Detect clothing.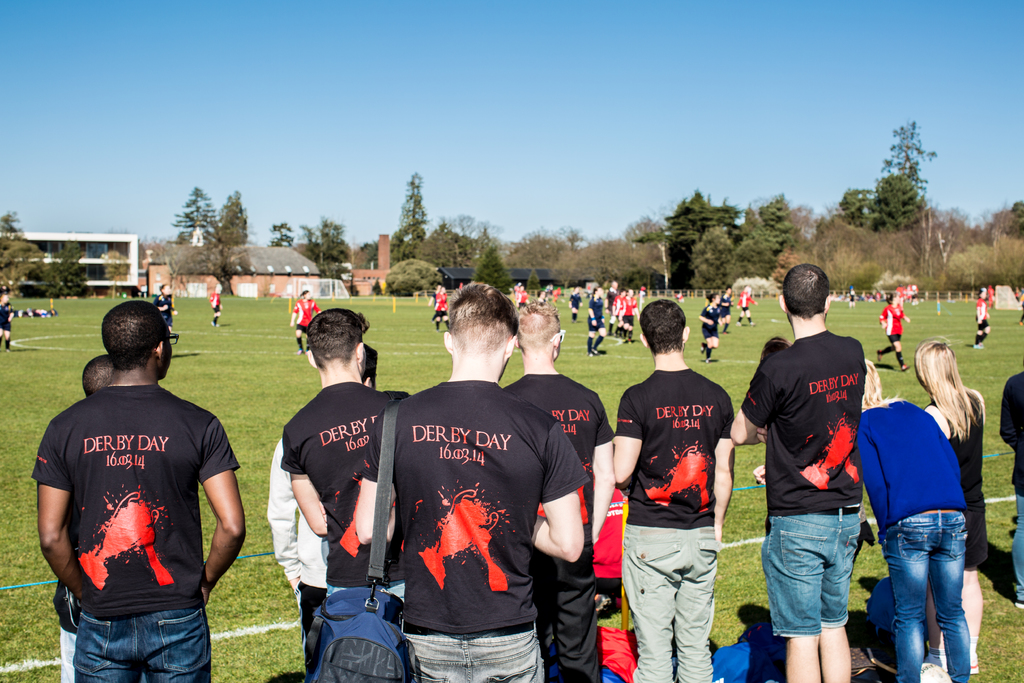
Detected at [left=6, top=338, right=12, bottom=348].
